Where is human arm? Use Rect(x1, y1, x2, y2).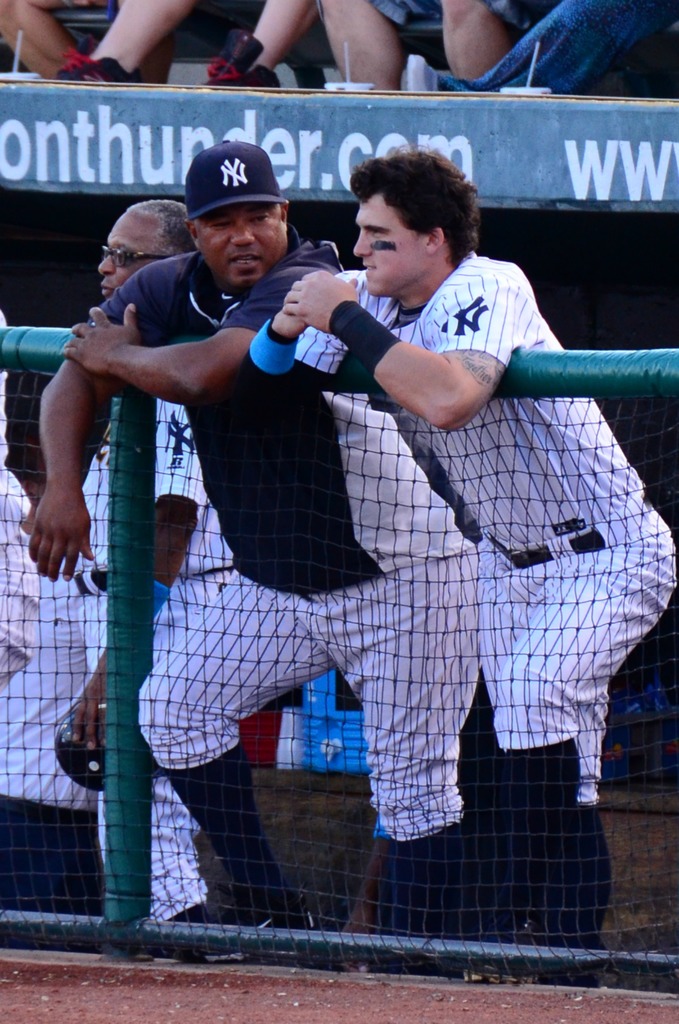
Rect(94, 0, 153, 81).
